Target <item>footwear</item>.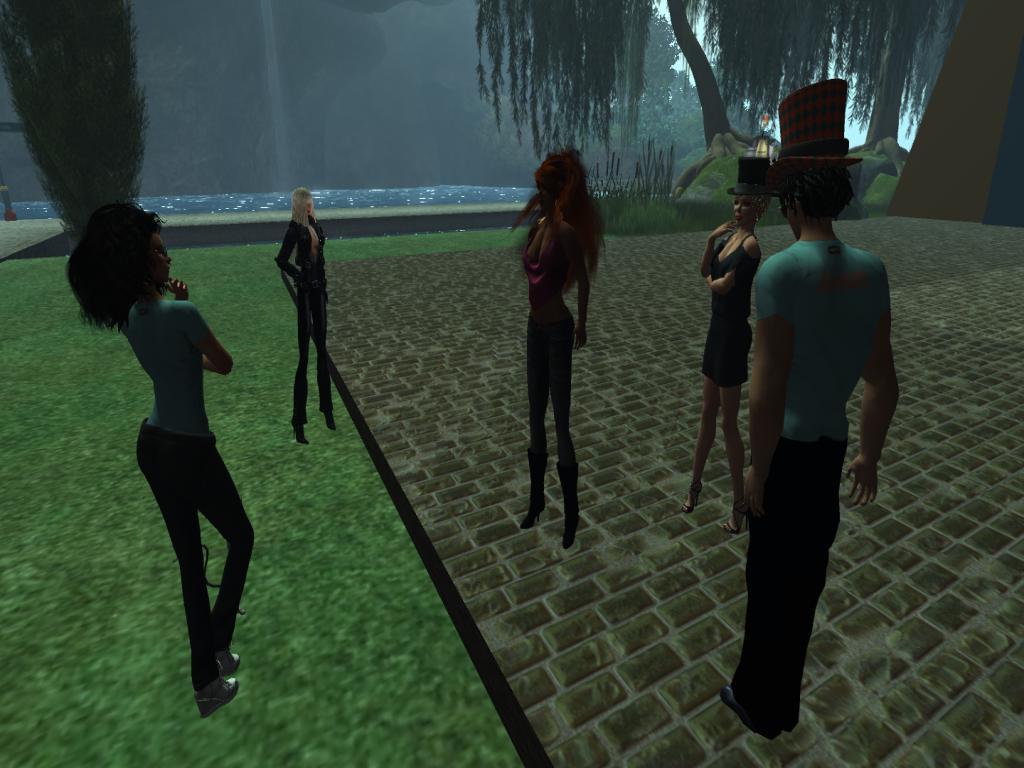
Target region: [x1=720, y1=509, x2=749, y2=538].
